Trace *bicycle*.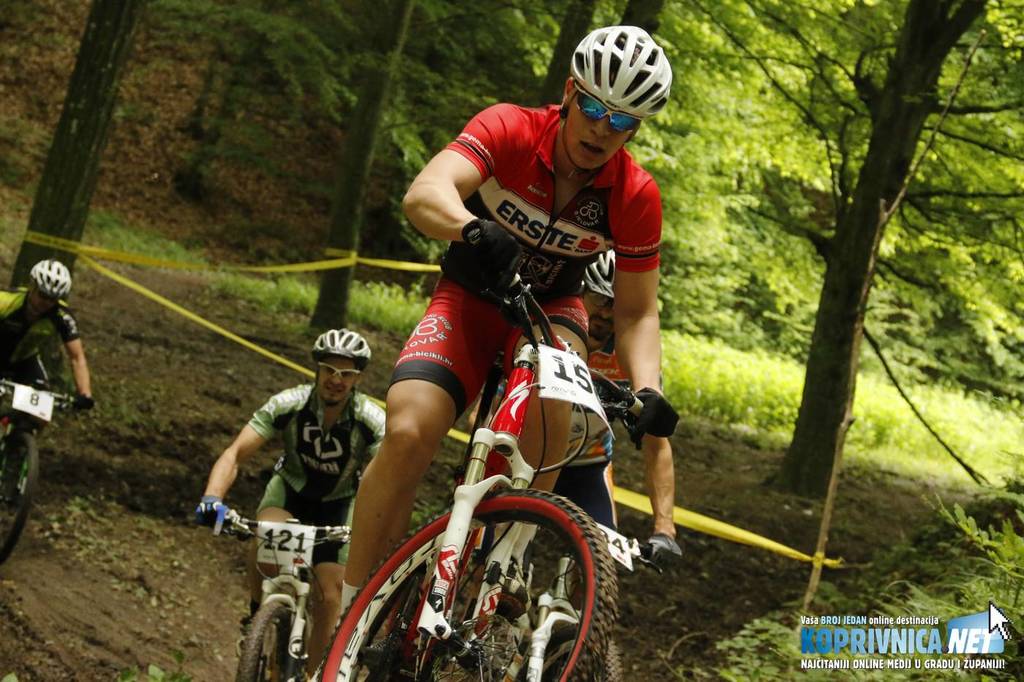
Traced to (left=214, top=512, right=356, bottom=681).
